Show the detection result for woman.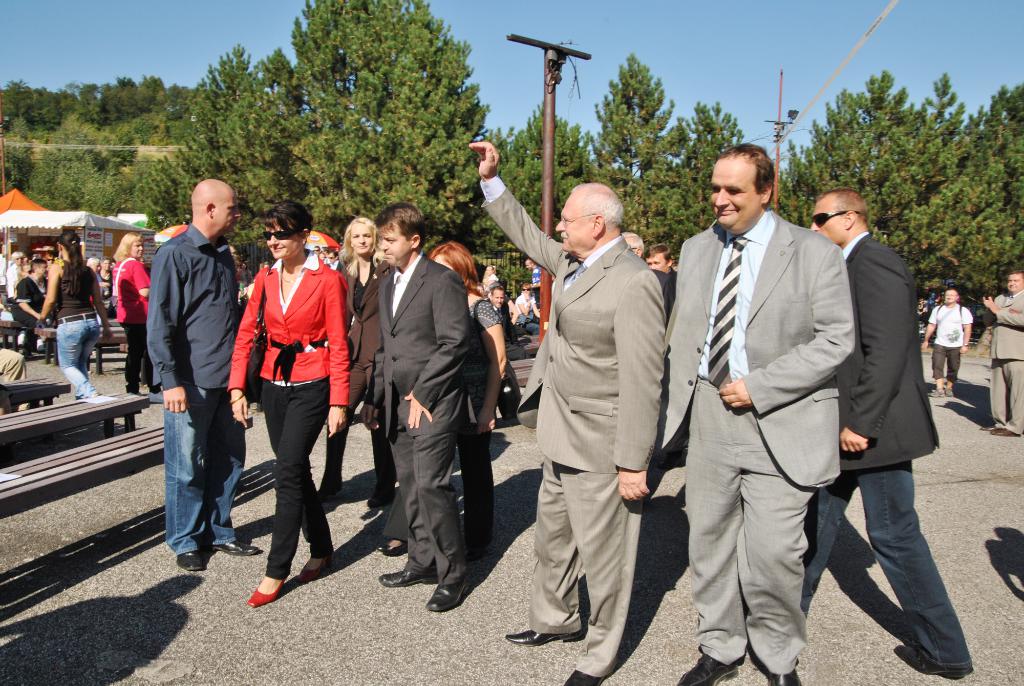
l=421, t=234, r=506, b=569.
